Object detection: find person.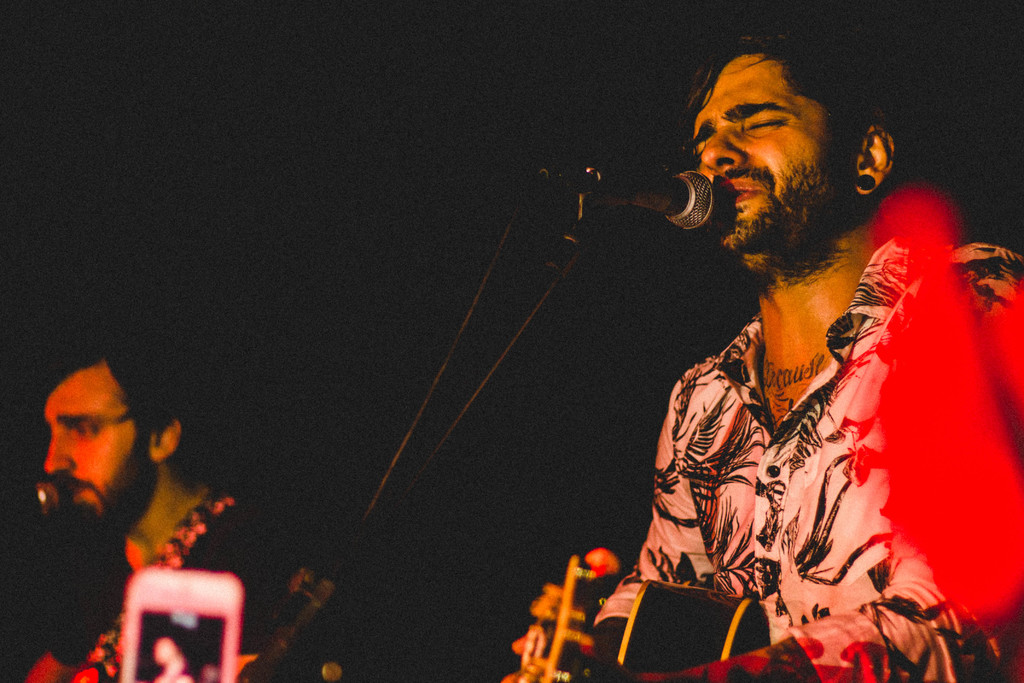
region(19, 350, 240, 682).
